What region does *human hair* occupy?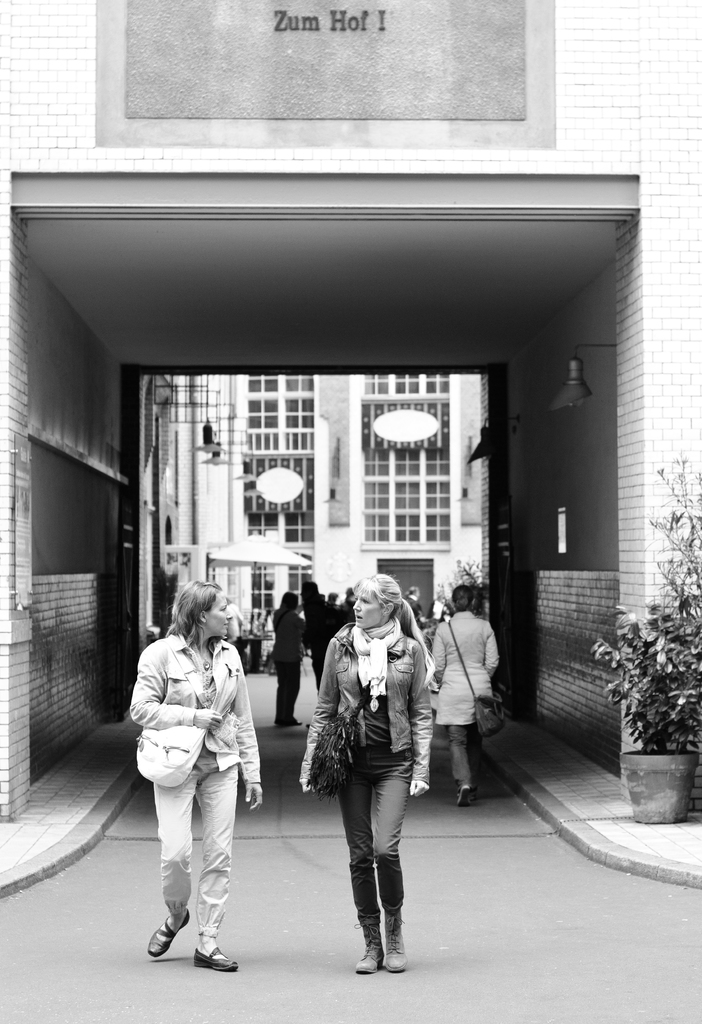
pyautogui.locateOnScreen(452, 586, 475, 609).
